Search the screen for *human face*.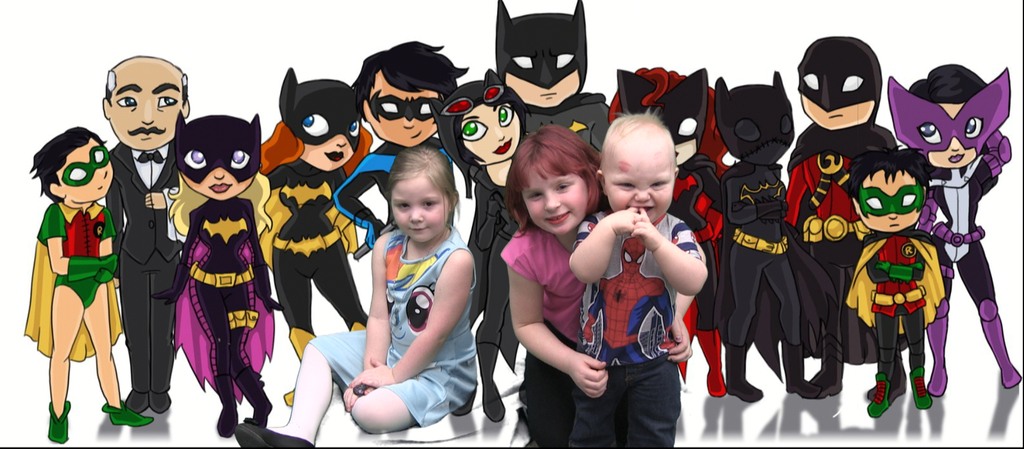
Found at box=[182, 163, 255, 200].
